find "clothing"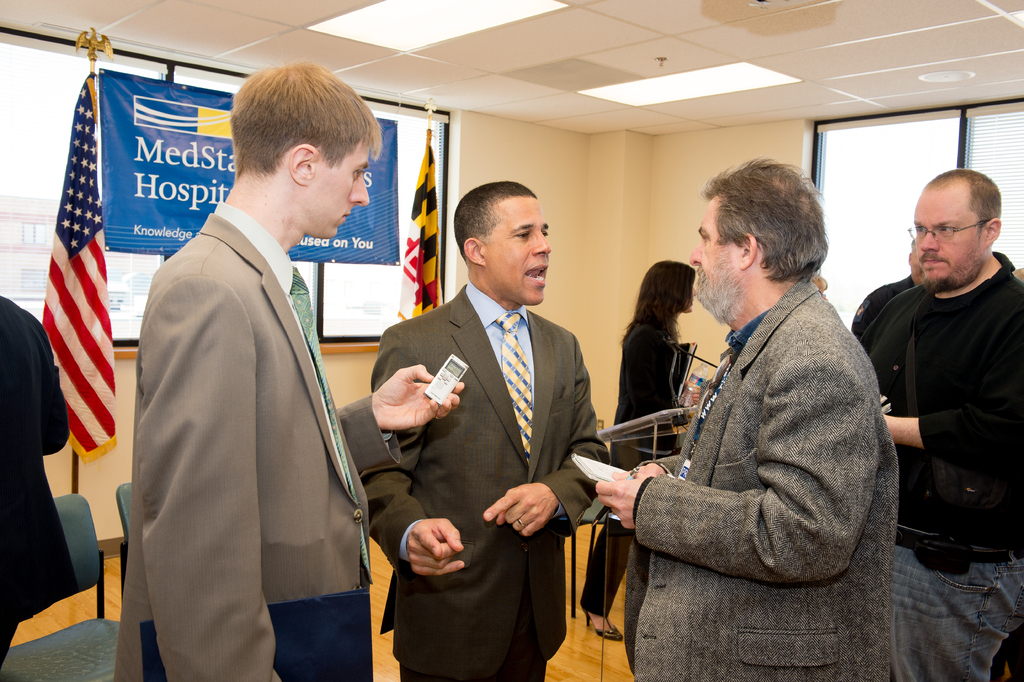
box=[586, 310, 685, 617]
